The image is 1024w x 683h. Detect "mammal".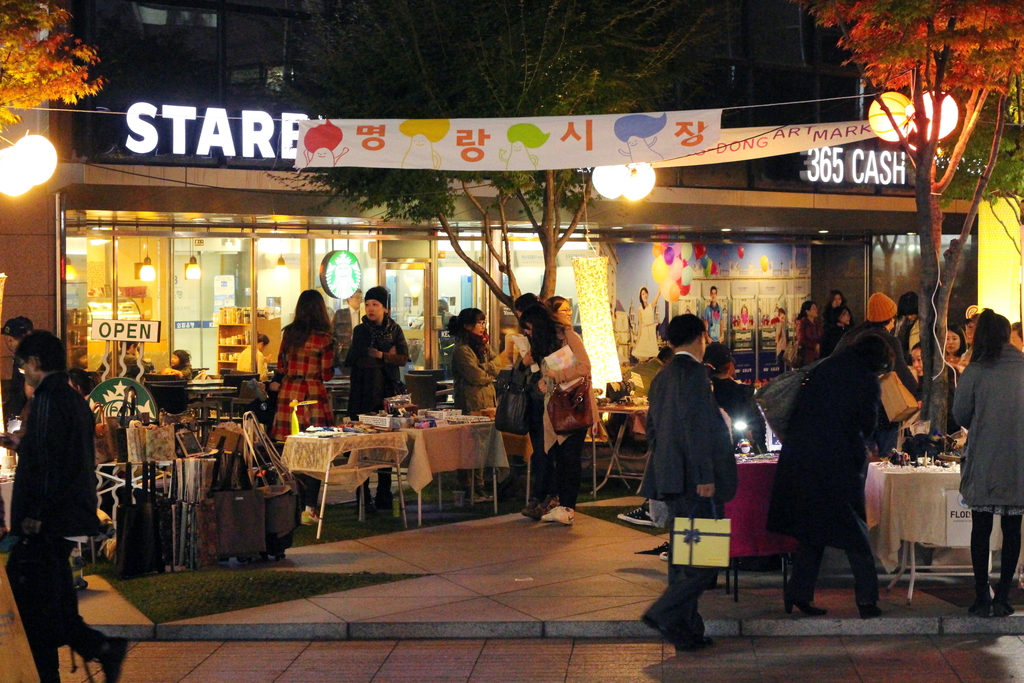
Detection: [518, 302, 587, 522].
